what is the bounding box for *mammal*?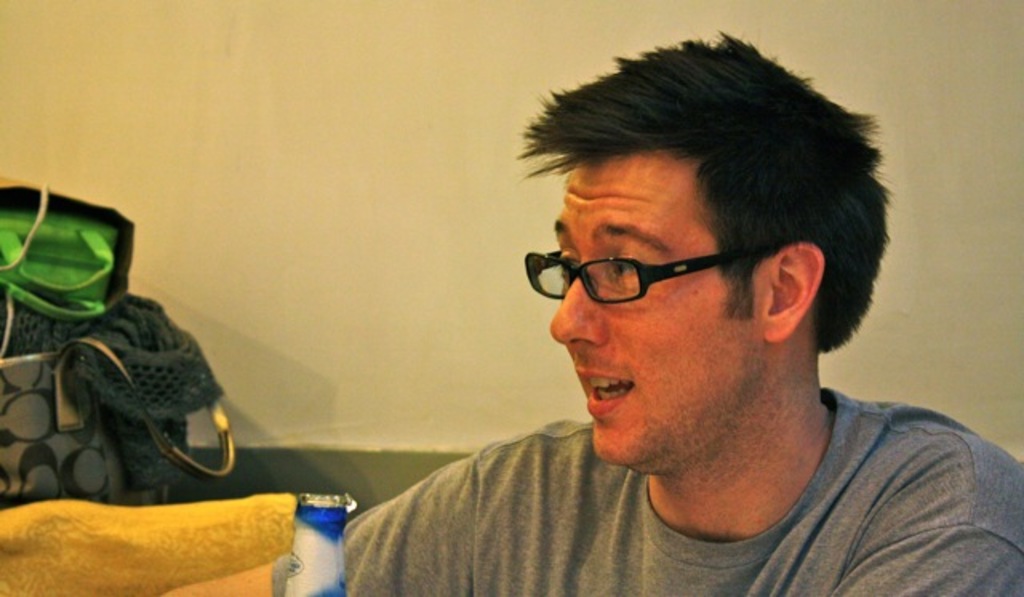
left=342, top=27, right=1022, bottom=595.
